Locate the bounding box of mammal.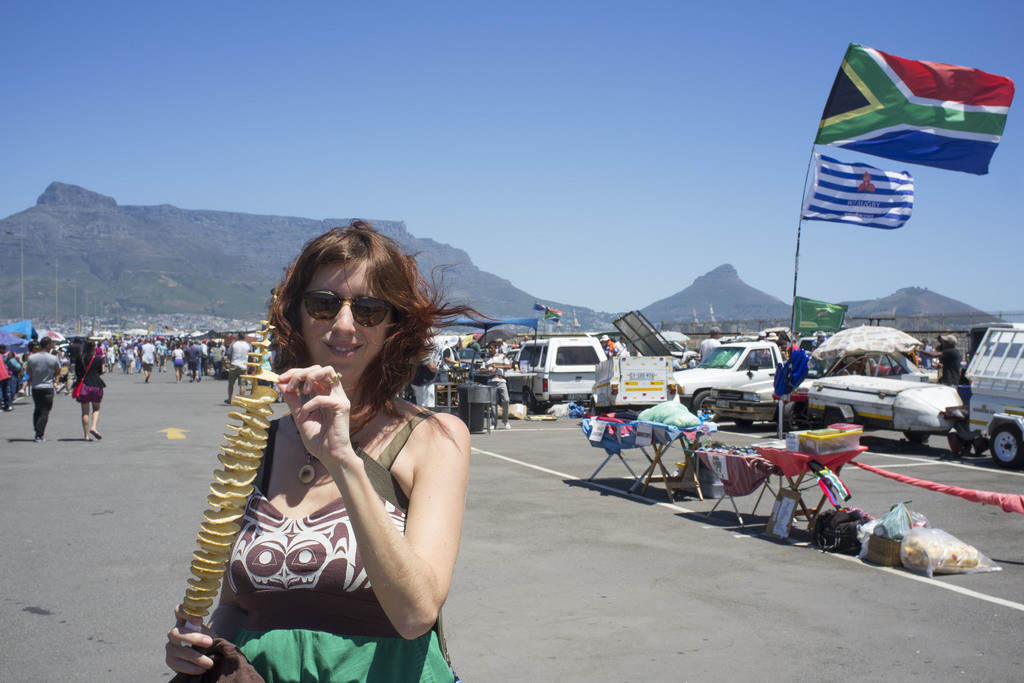
Bounding box: [x1=223, y1=327, x2=253, y2=401].
